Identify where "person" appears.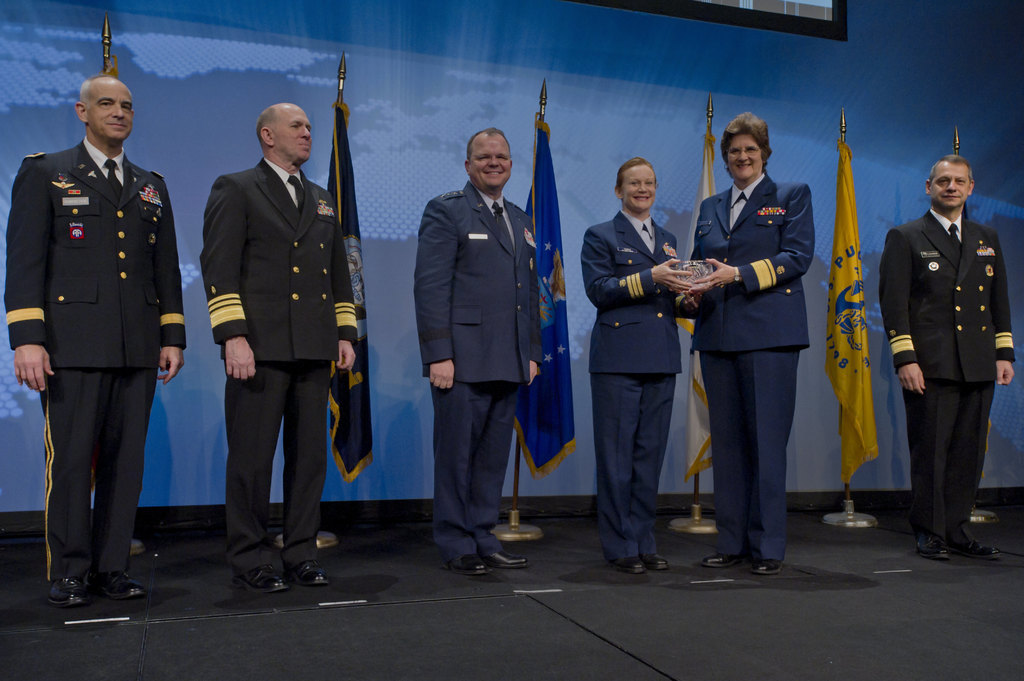
Appears at Rect(678, 115, 819, 572).
